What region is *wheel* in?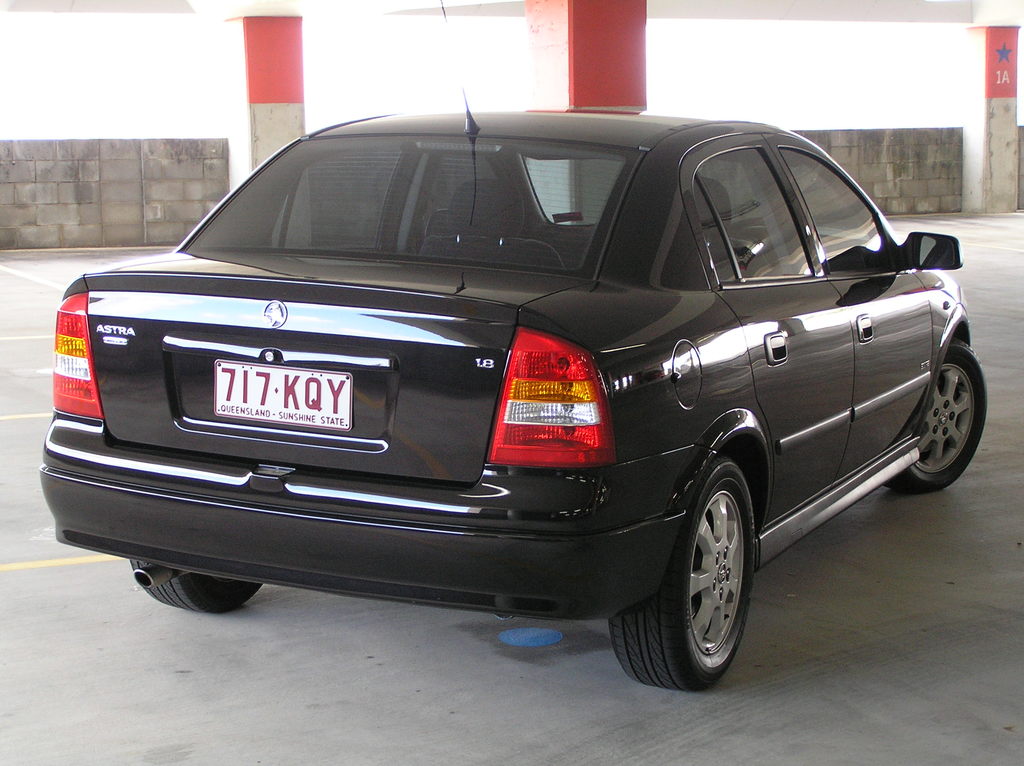
detection(884, 344, 990, 490).
